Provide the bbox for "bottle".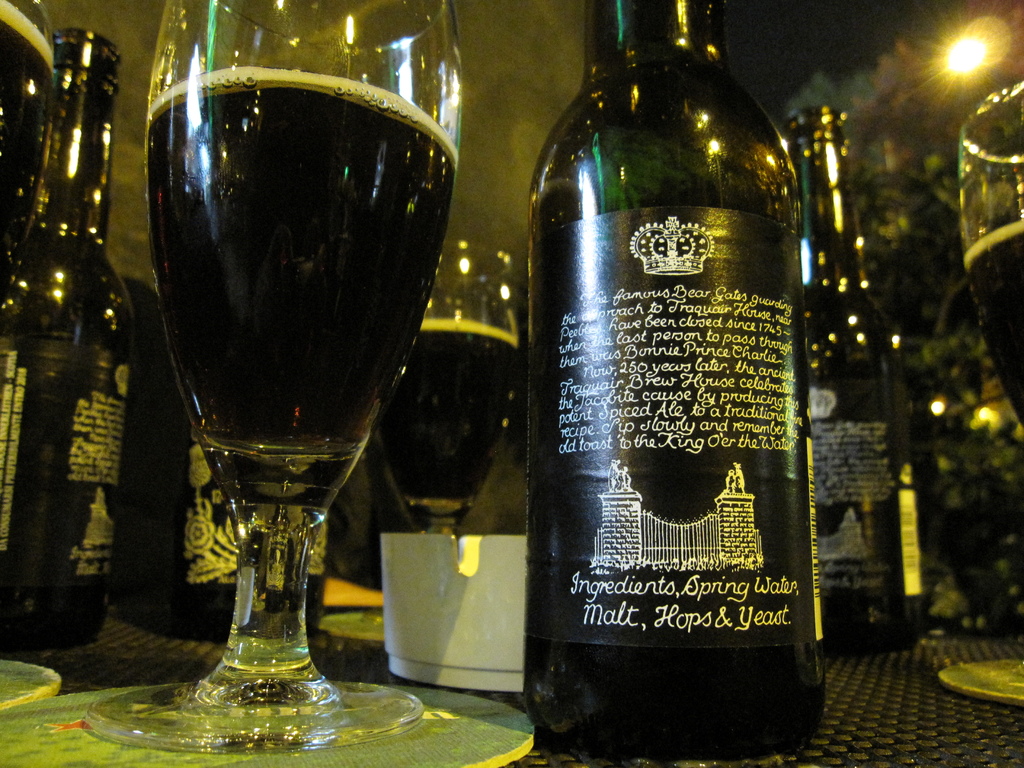
rect(528, 0, 828, 767).
